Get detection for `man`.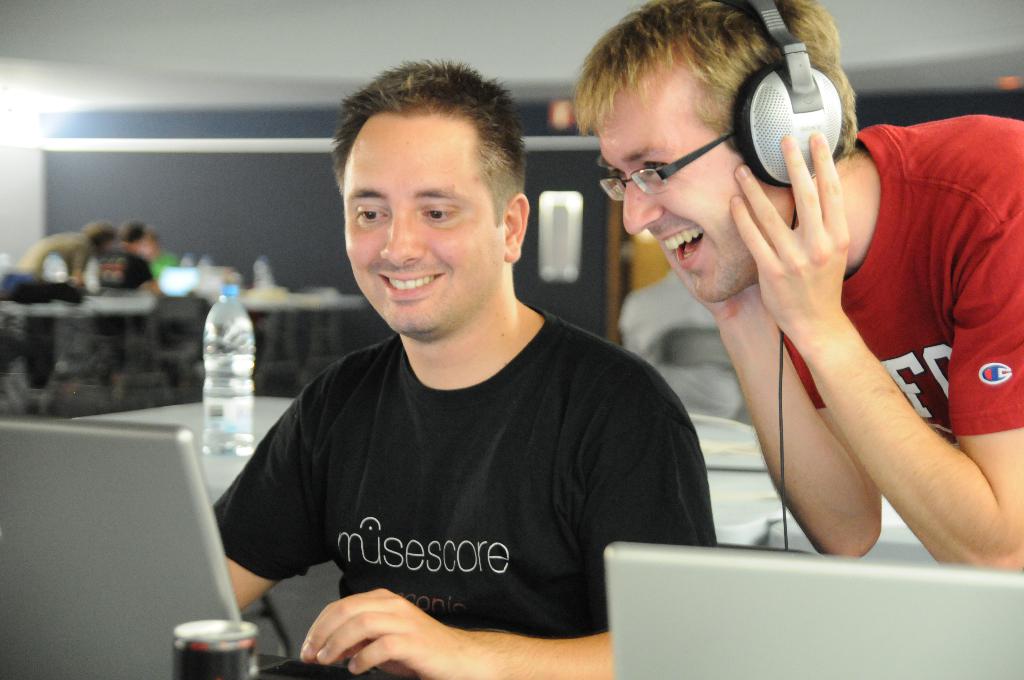
Detection: crop(202, 60, 747, 676).
